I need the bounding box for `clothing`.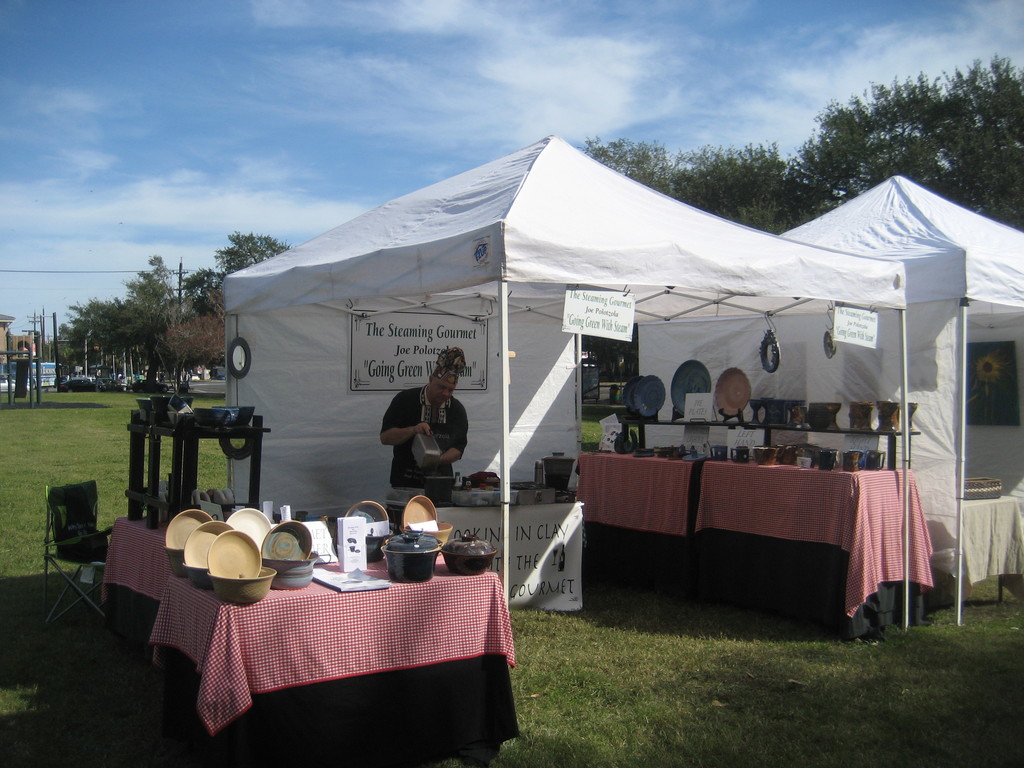
Here it is: pyautogui.locateOnScreen(378, 383, 468, 492).
